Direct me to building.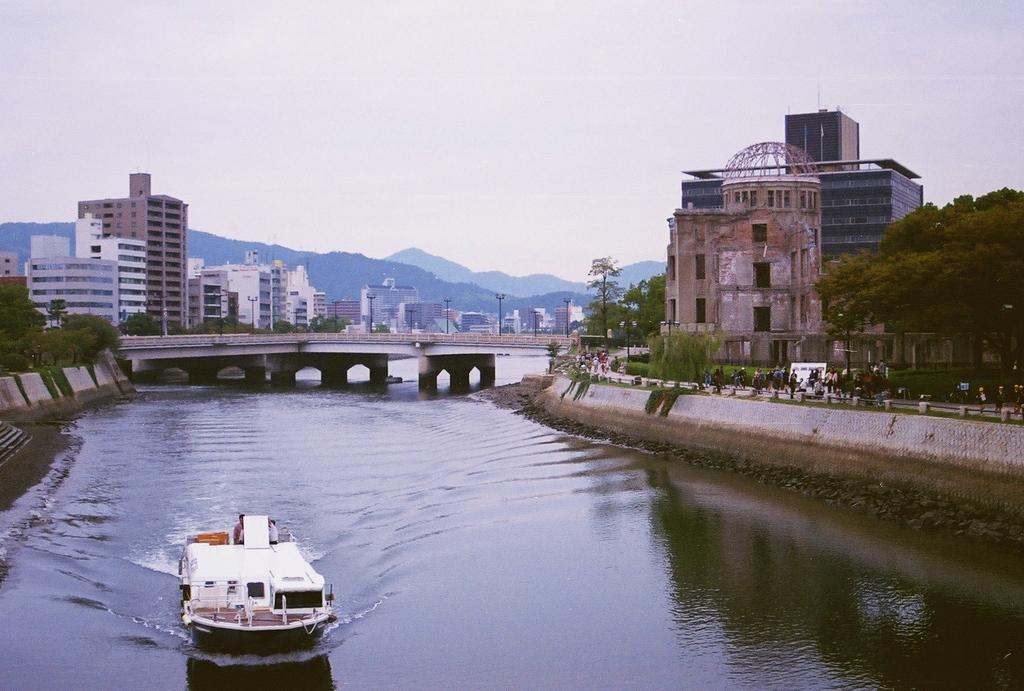
Direction: x1=75, y1=165, x2=193, y2=335.
